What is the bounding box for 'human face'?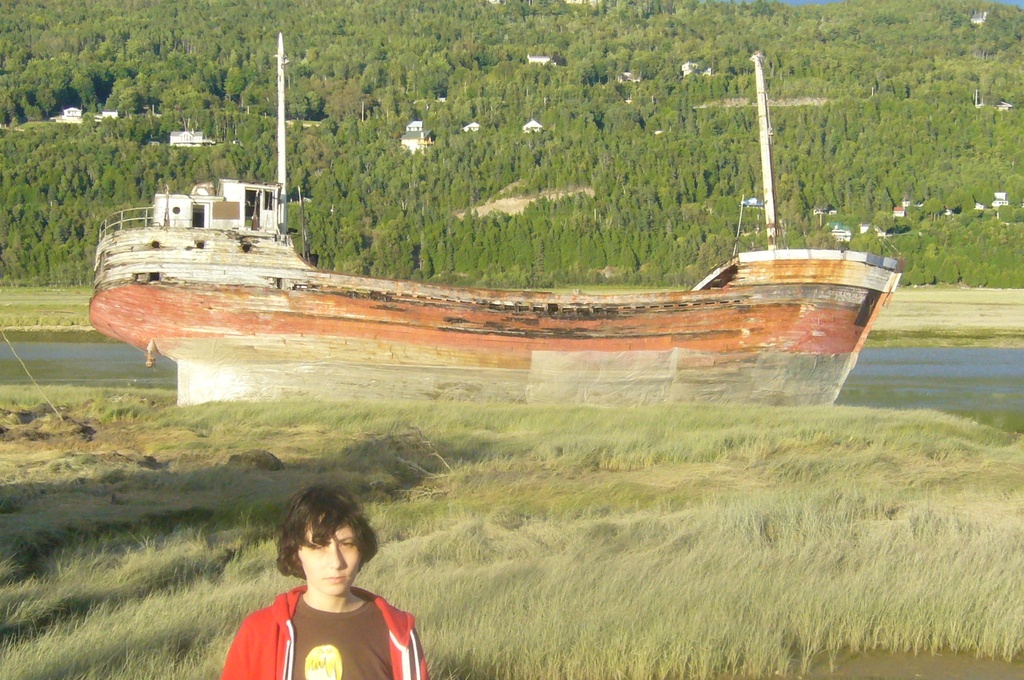
l=295, t=517, r=362, b=599.
